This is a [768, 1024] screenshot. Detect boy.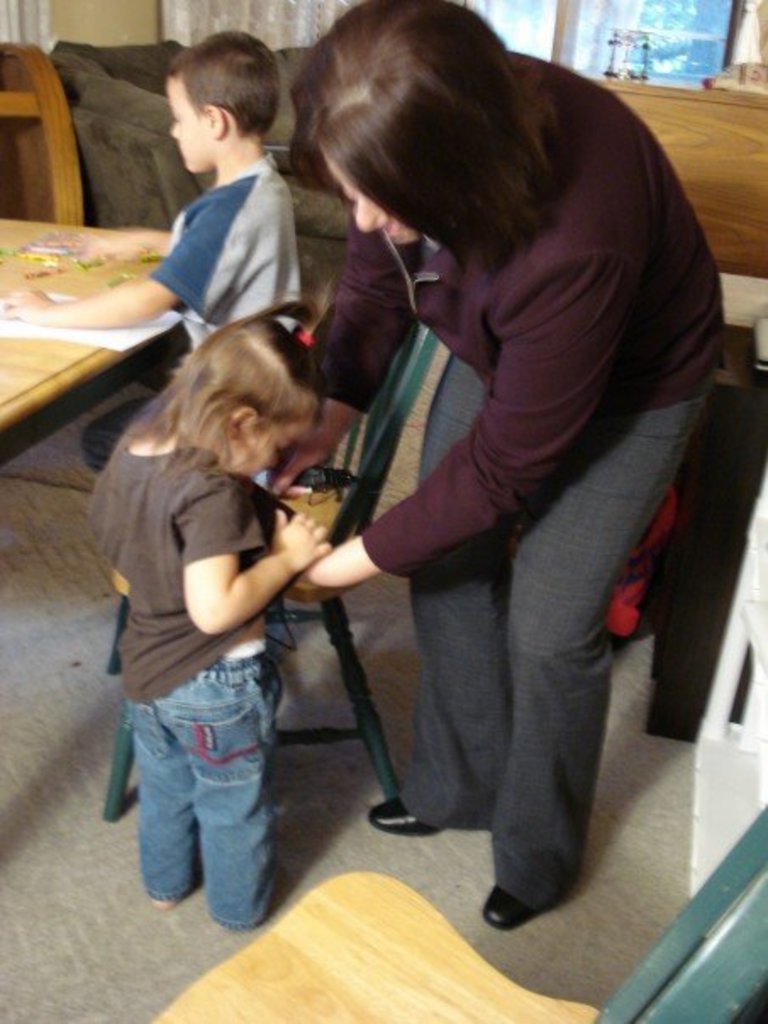
BBox(0, 24, 303, 466).
